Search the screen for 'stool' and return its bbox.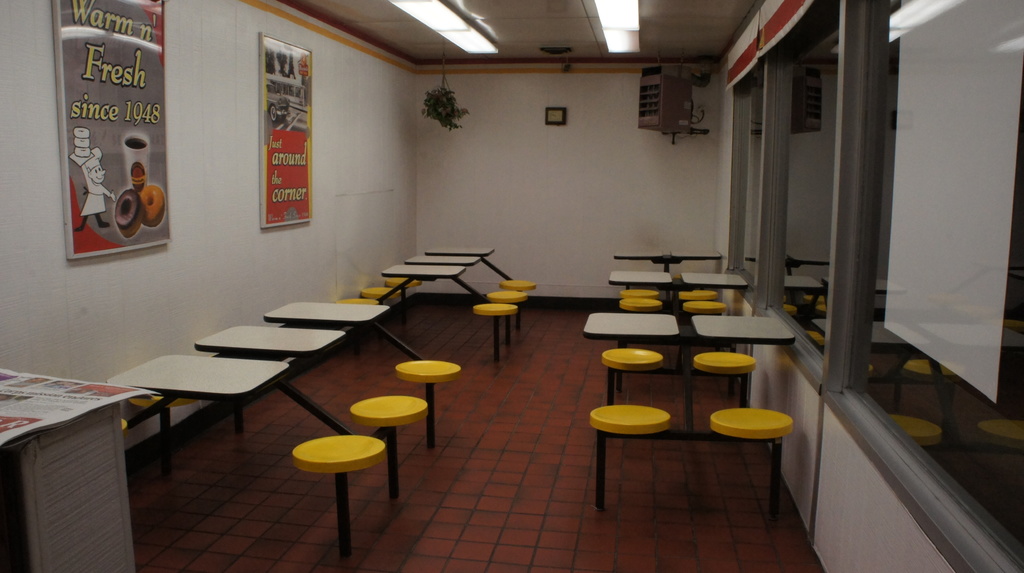
Found: BBox(353, 395, 429, 500).
